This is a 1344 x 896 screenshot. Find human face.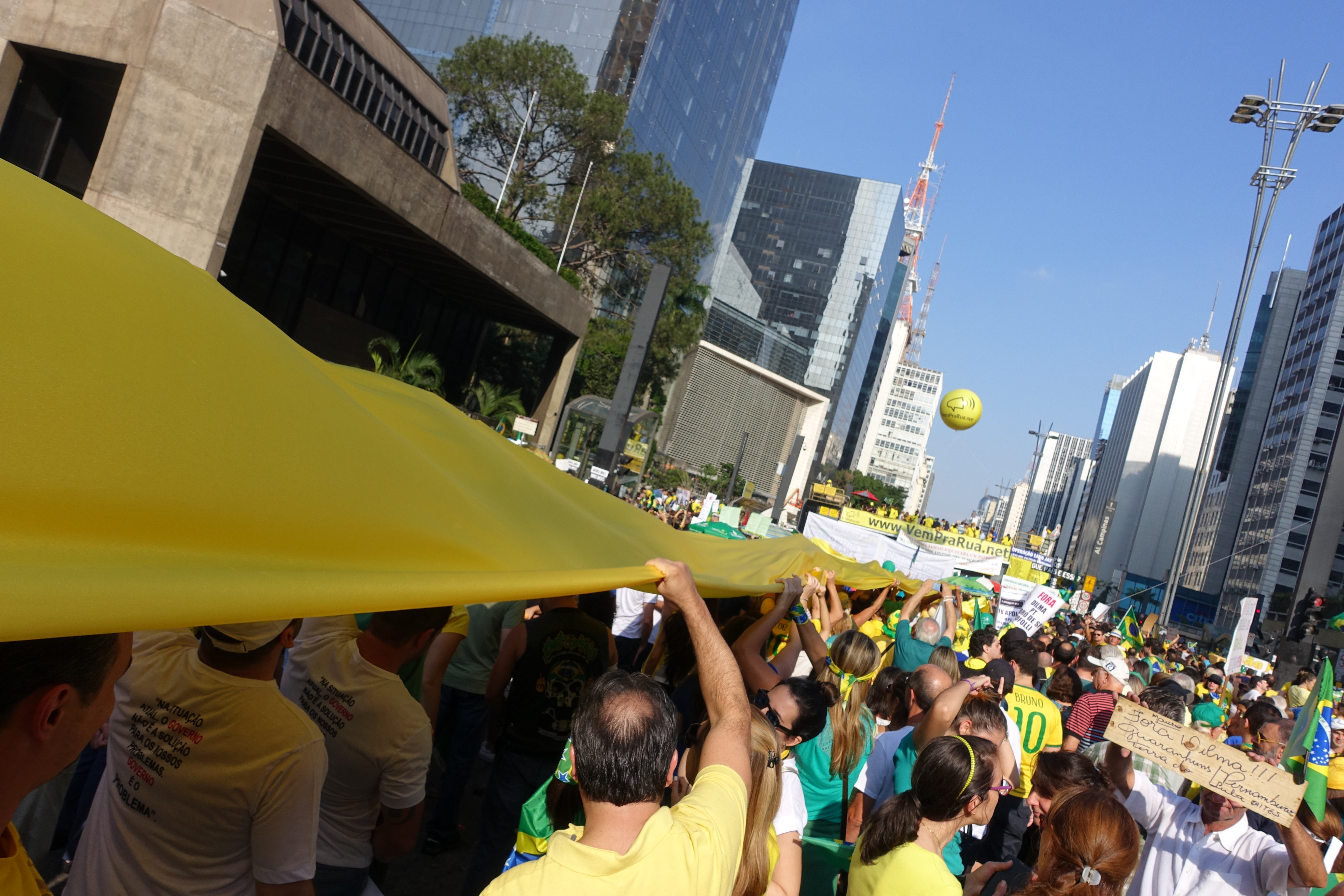
Bounding box: <region>295, 194, 306, 201</region>.
